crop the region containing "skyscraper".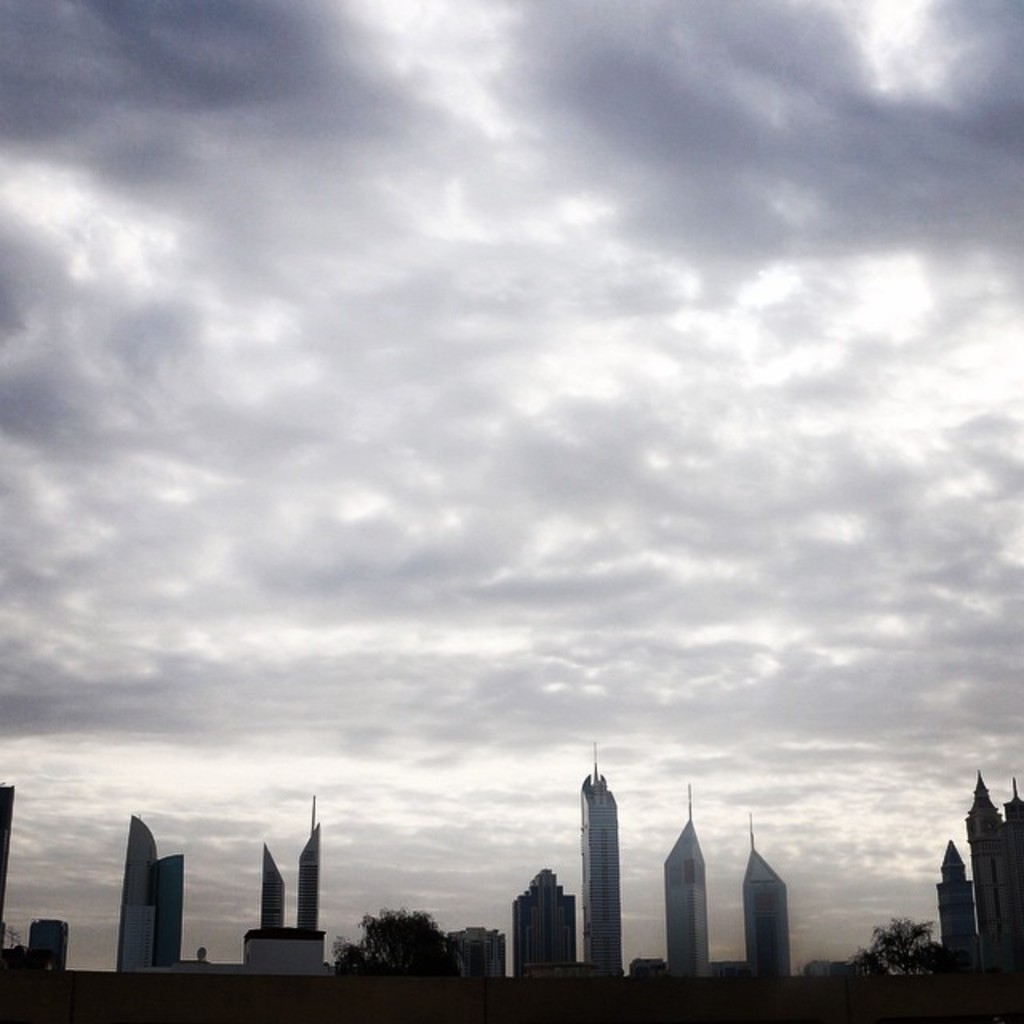
Crop region: <bbox>659, 786, 714, 984</bbox>.
